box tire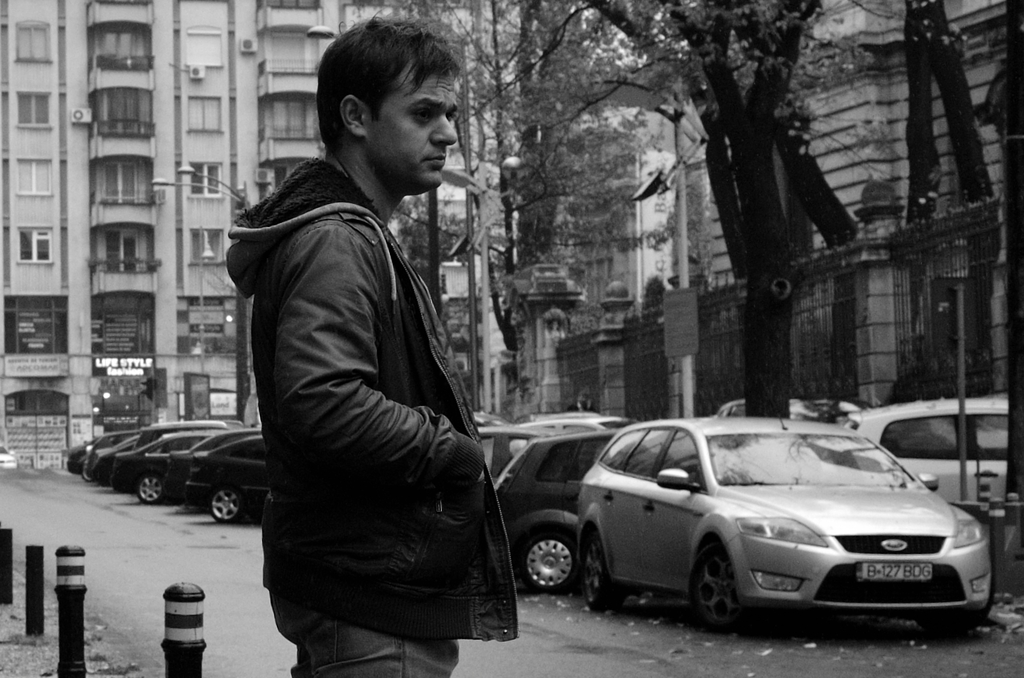
516 534 584 594
